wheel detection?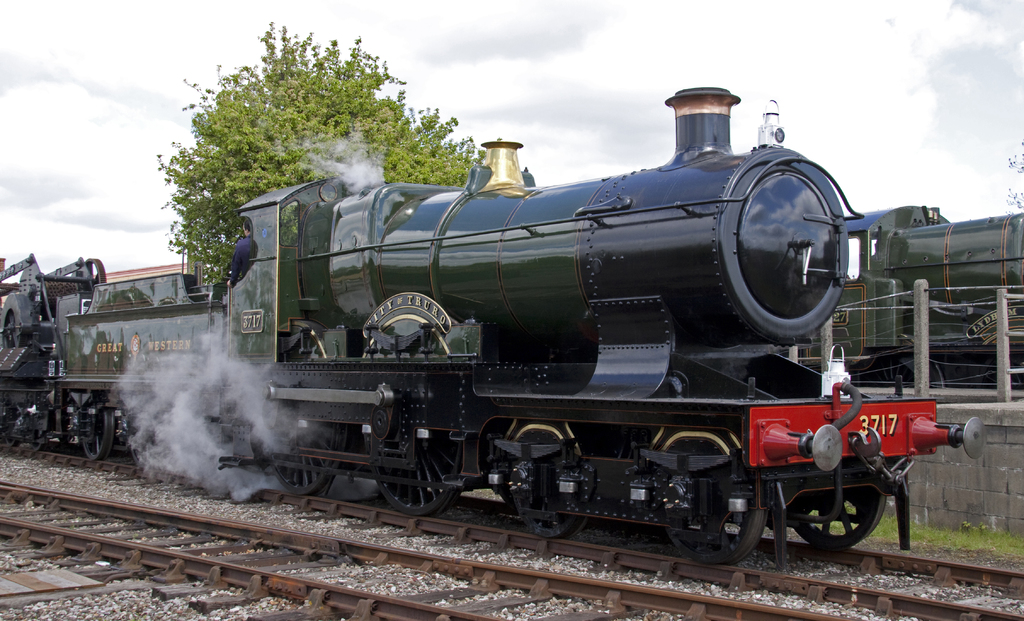
{"left": 77, "top": 398, "right": 113, "bottom": 461}
